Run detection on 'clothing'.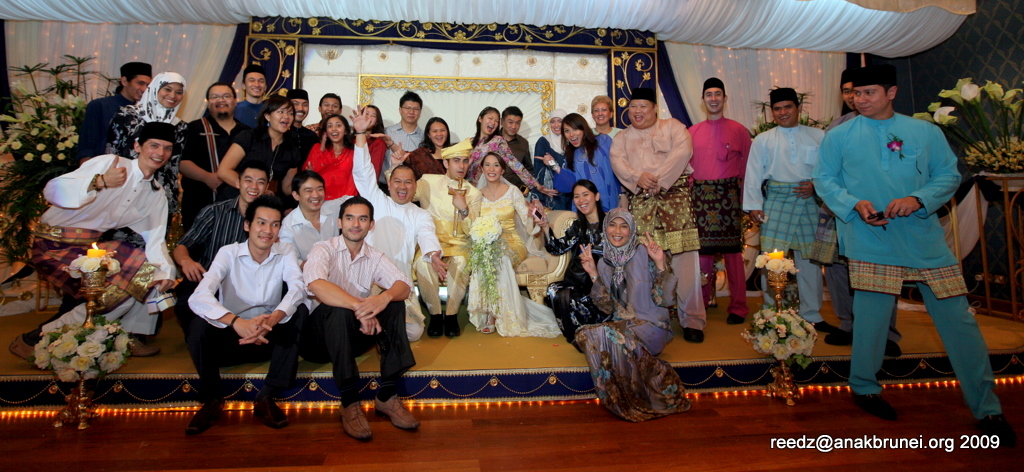
Result: {"x1": 221, "y1": 123, "x2": 304, "y2": 200}.
